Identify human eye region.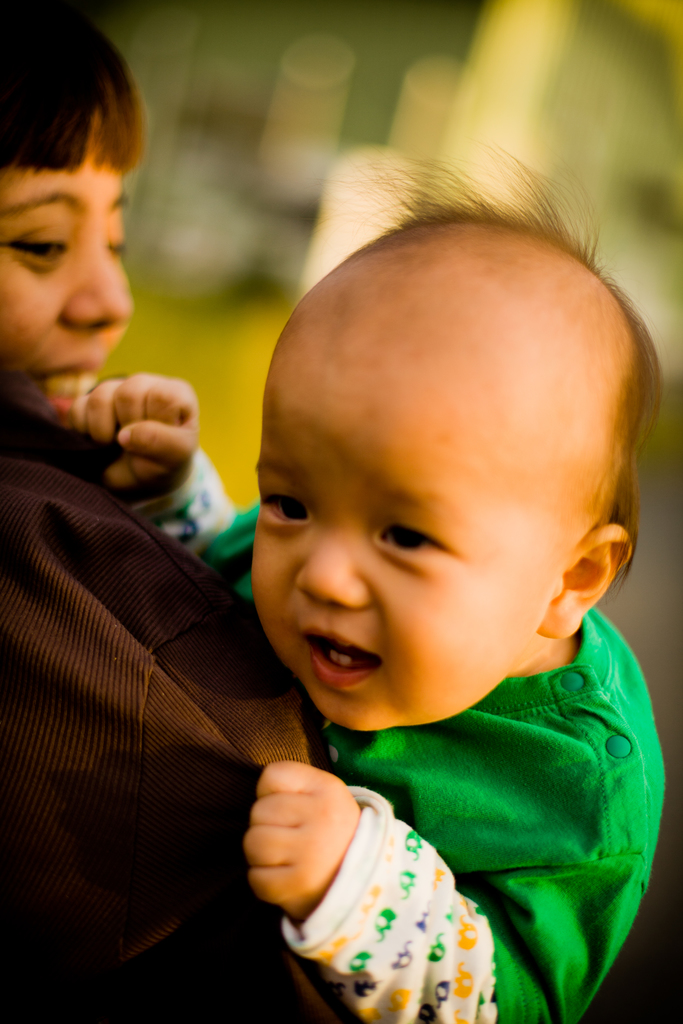
Region: x1=0 y1=223 x2=71 y2=281.
